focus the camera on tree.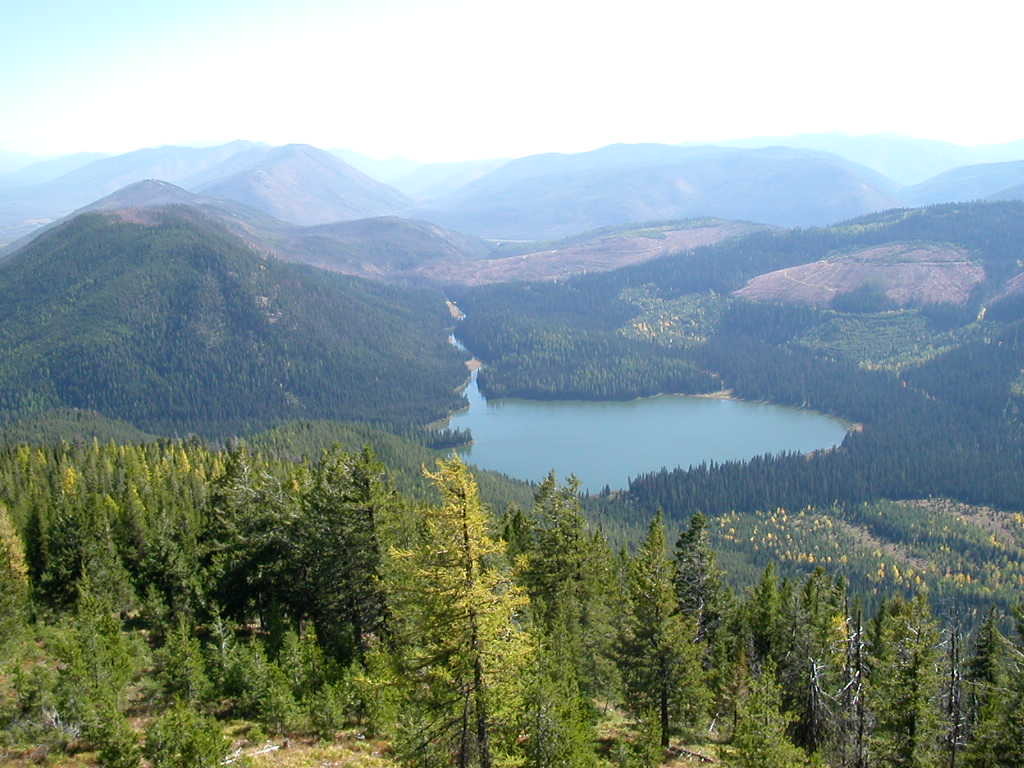
Focus region: 372:467:565:767.
